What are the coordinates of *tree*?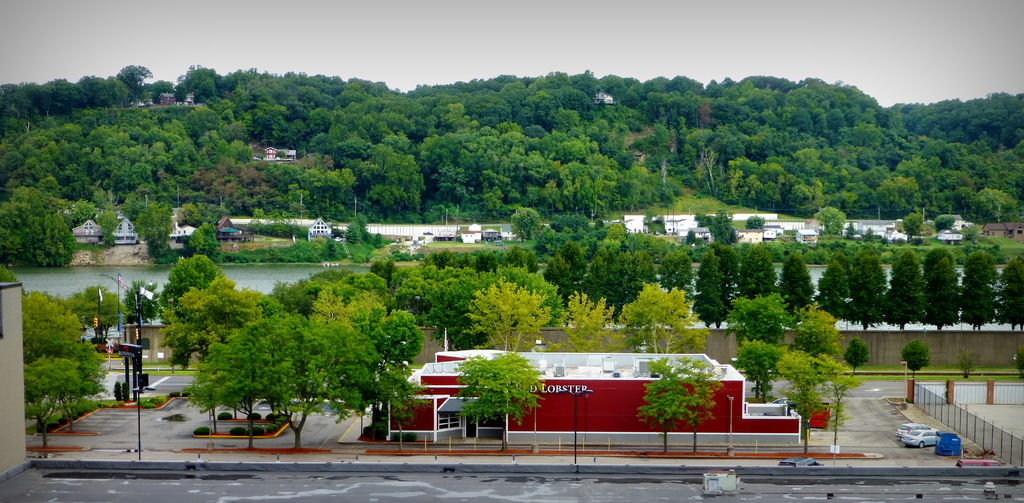
(left=797, top=360, right=854, bottom=457).
